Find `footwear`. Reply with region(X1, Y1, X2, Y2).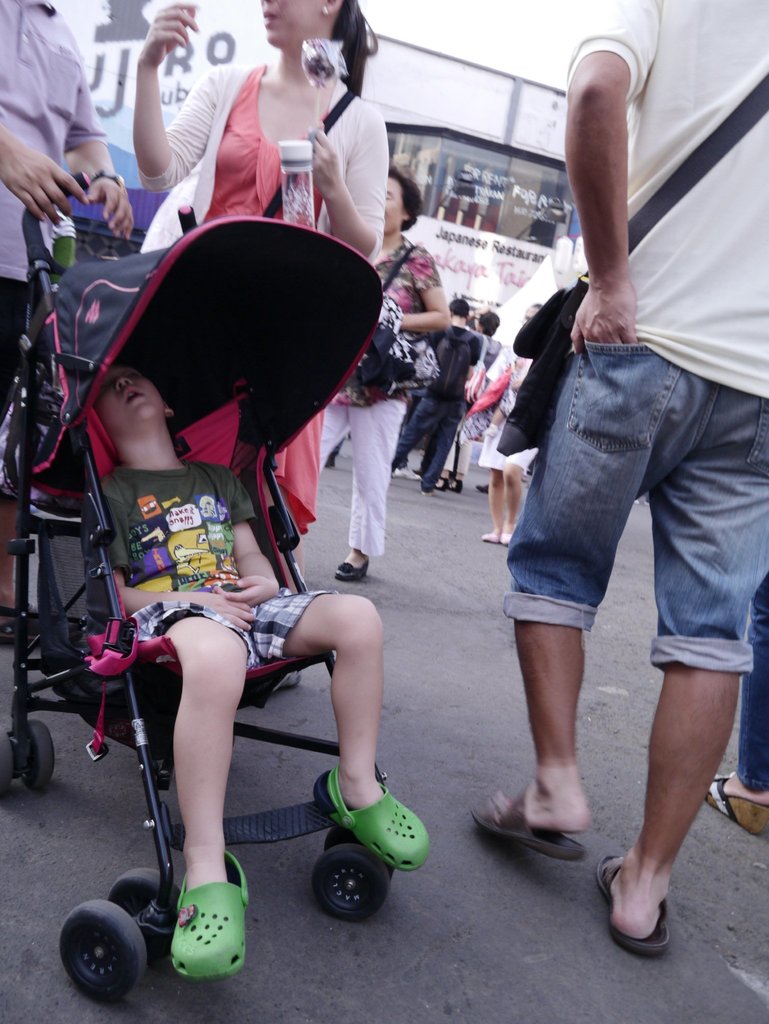
region(497, 527, 514, 548).
